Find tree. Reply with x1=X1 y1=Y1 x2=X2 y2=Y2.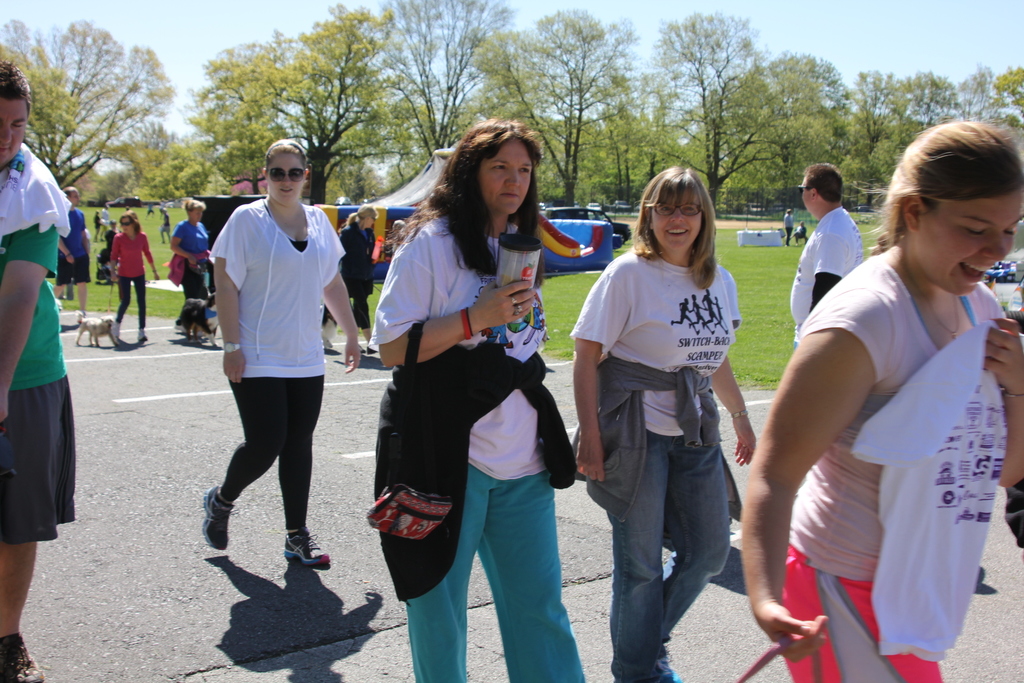
x1=927 y1=71 x2=1023 y2=142.
